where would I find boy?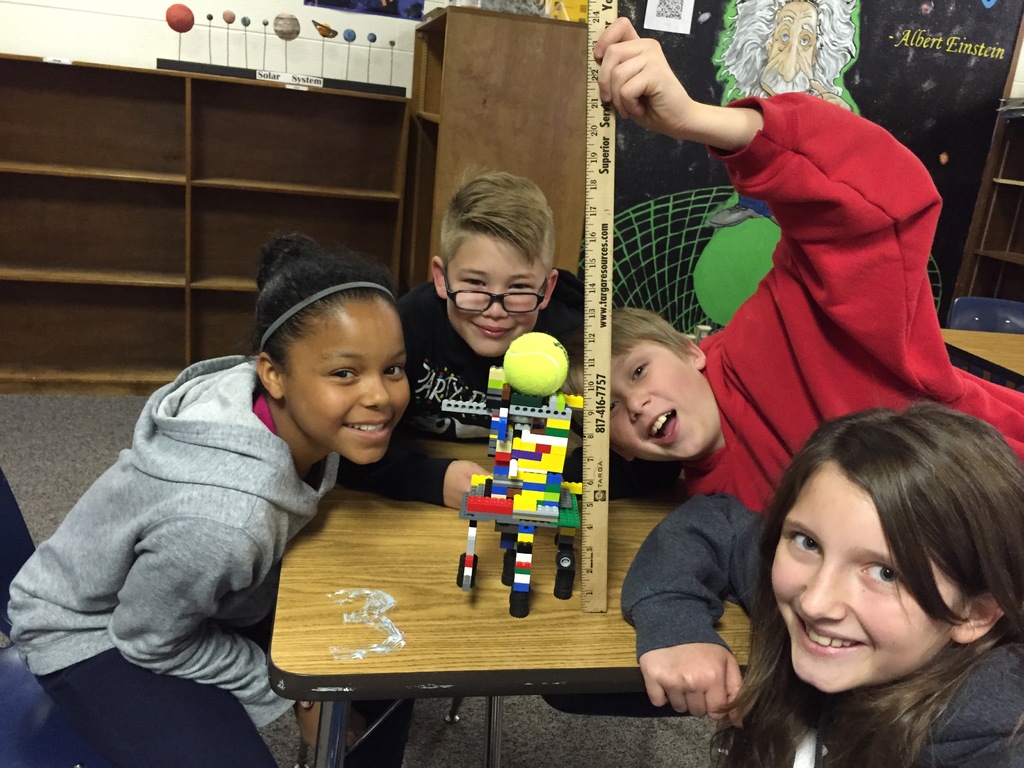
At left=390, top=177, right=619, bottom=767.
